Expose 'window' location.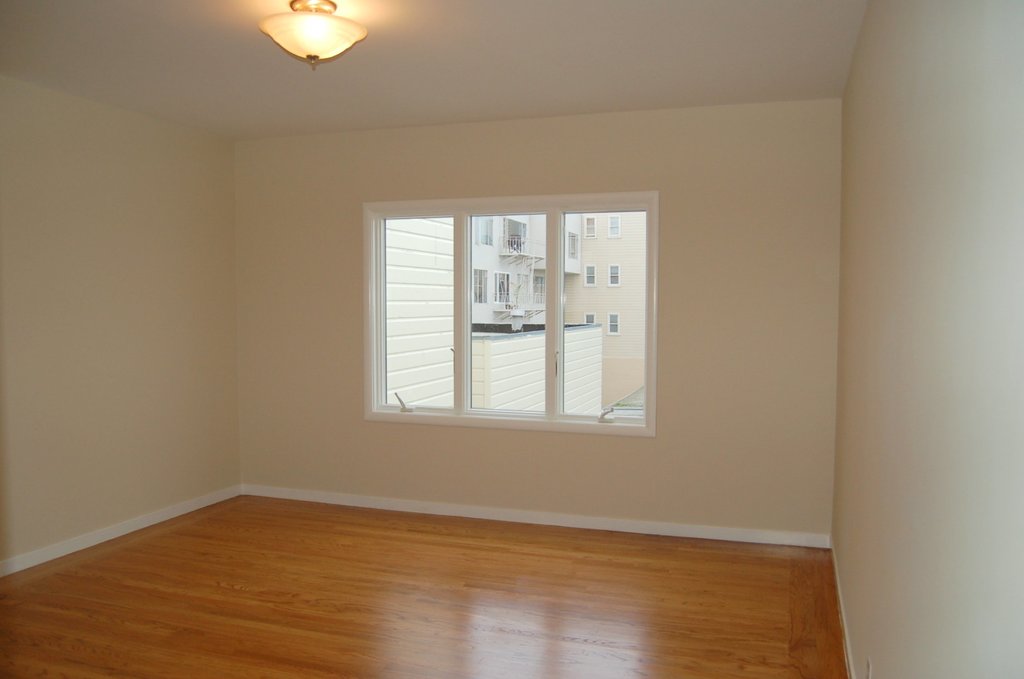
Exposed at [left=364, top=195, right=660, bottom=438].
